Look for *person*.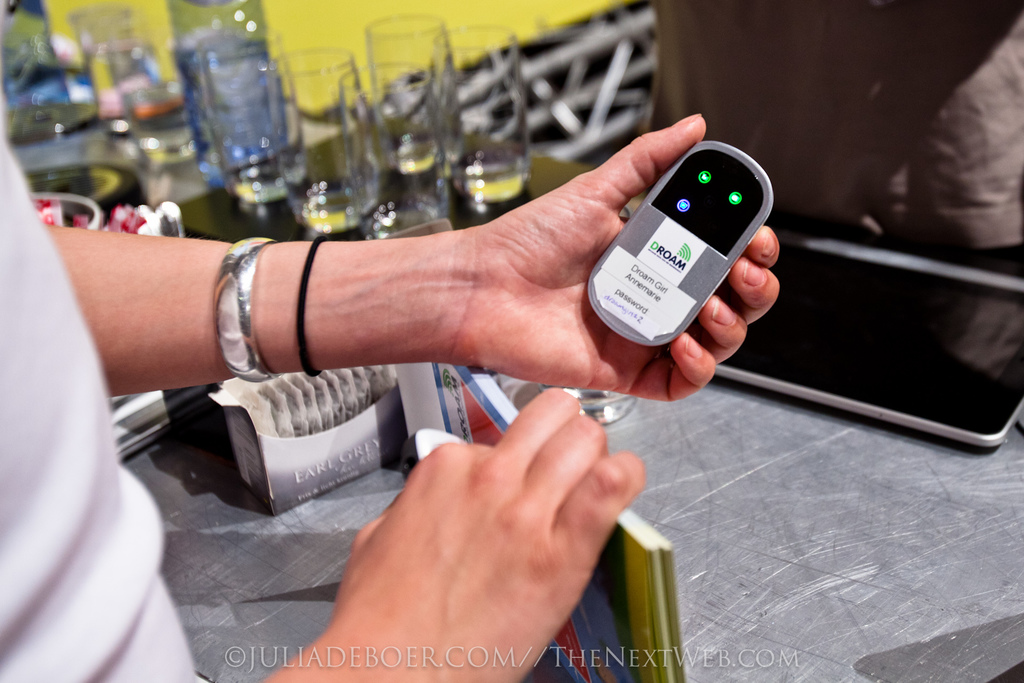
Found: BBox(0, 119, 773, 682).
